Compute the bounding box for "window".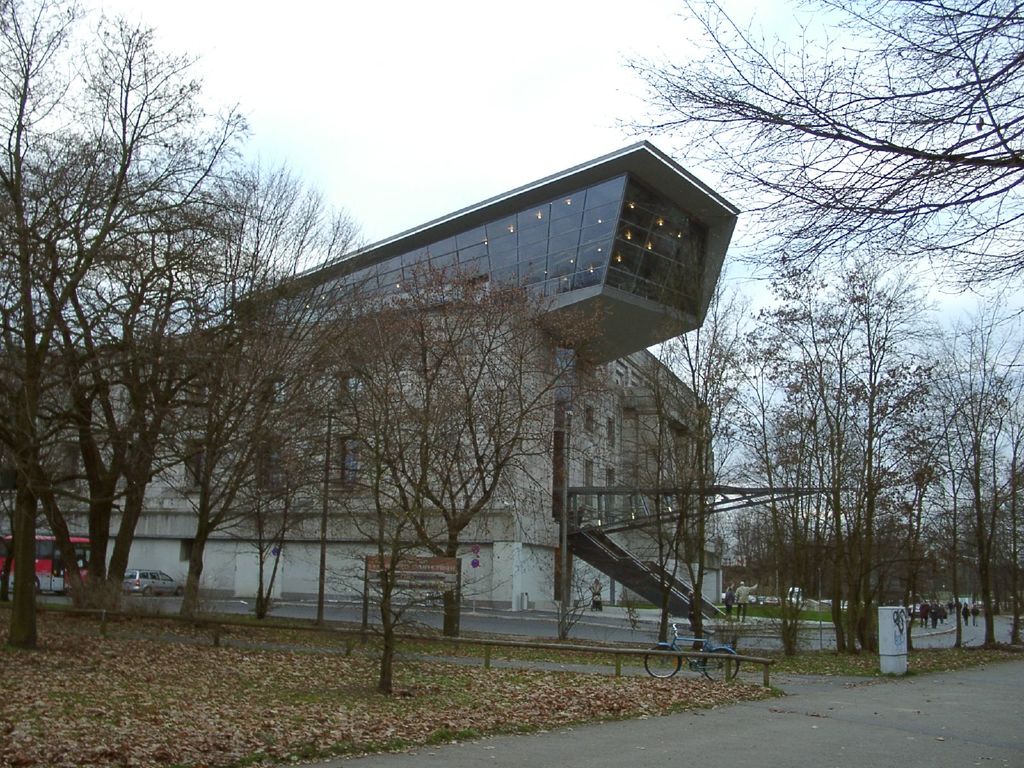
select_region(184, 365, 211, 406).
